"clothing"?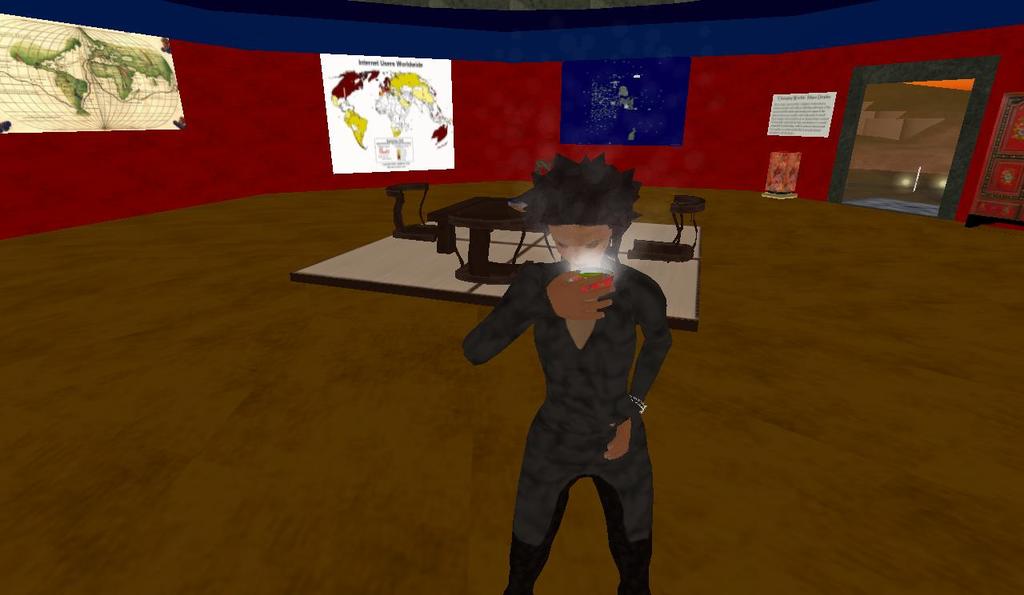
l=464, t=222, r=673, b=564
